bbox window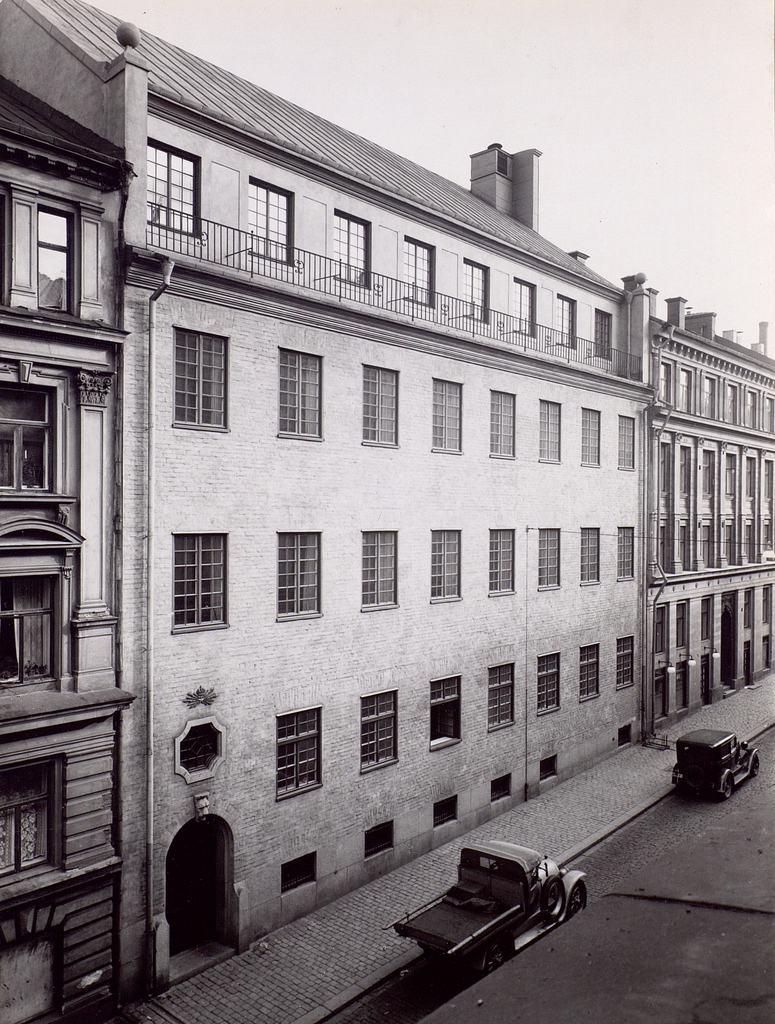
l=357, t=360, r=398, b=456
